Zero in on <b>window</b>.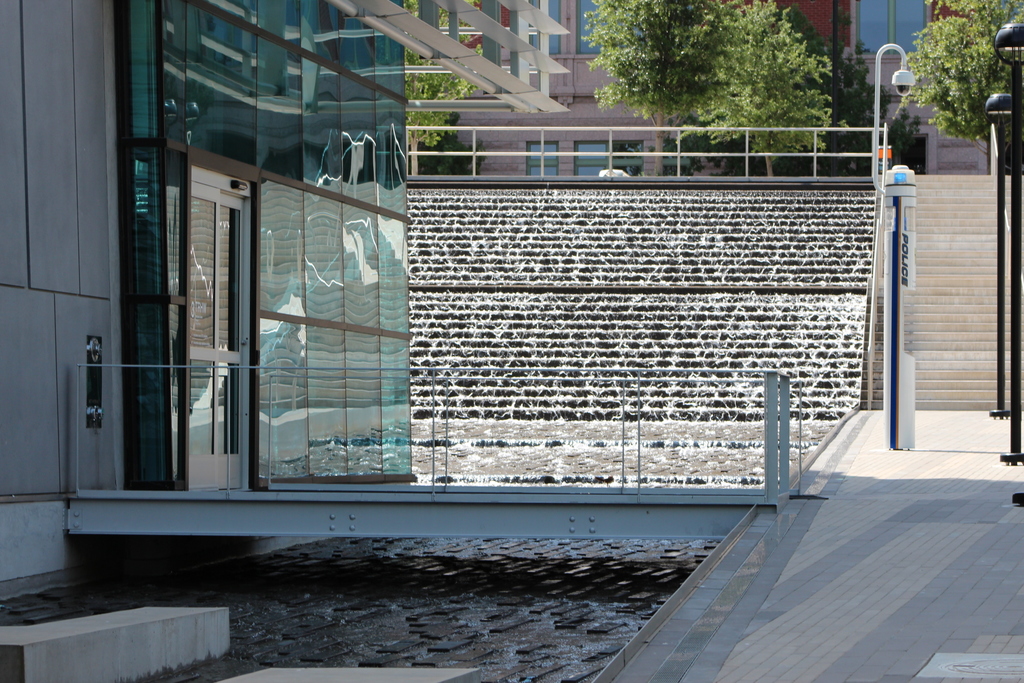
Zeroed in: detection(576, 0, 614, 51).
